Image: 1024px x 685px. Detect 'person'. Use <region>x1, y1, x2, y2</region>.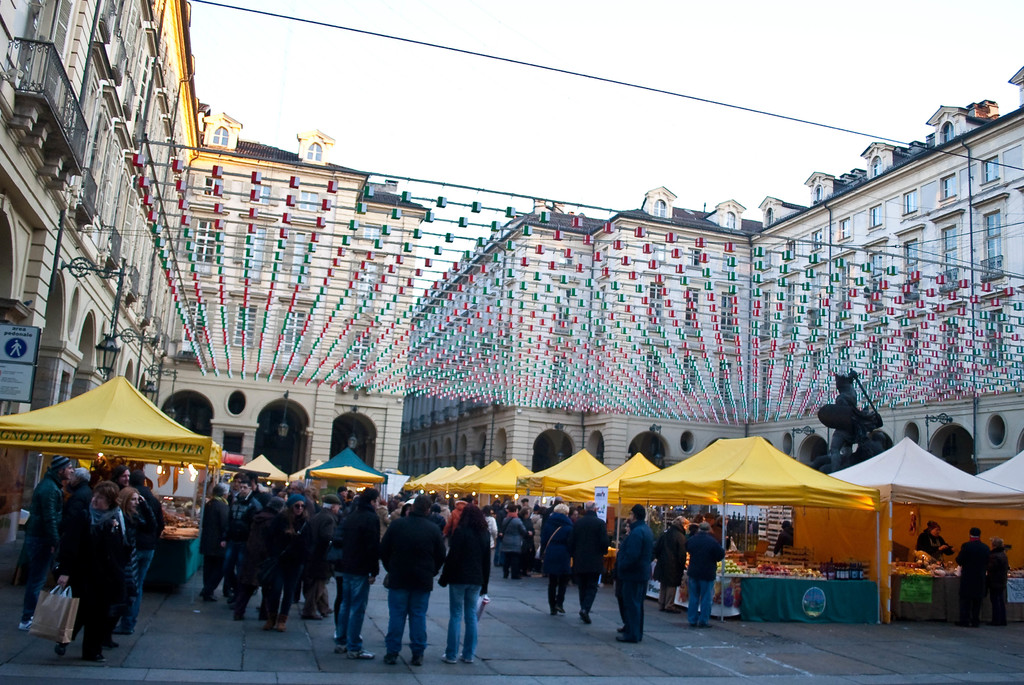
<region>200, 481, 229, 604</region>.
